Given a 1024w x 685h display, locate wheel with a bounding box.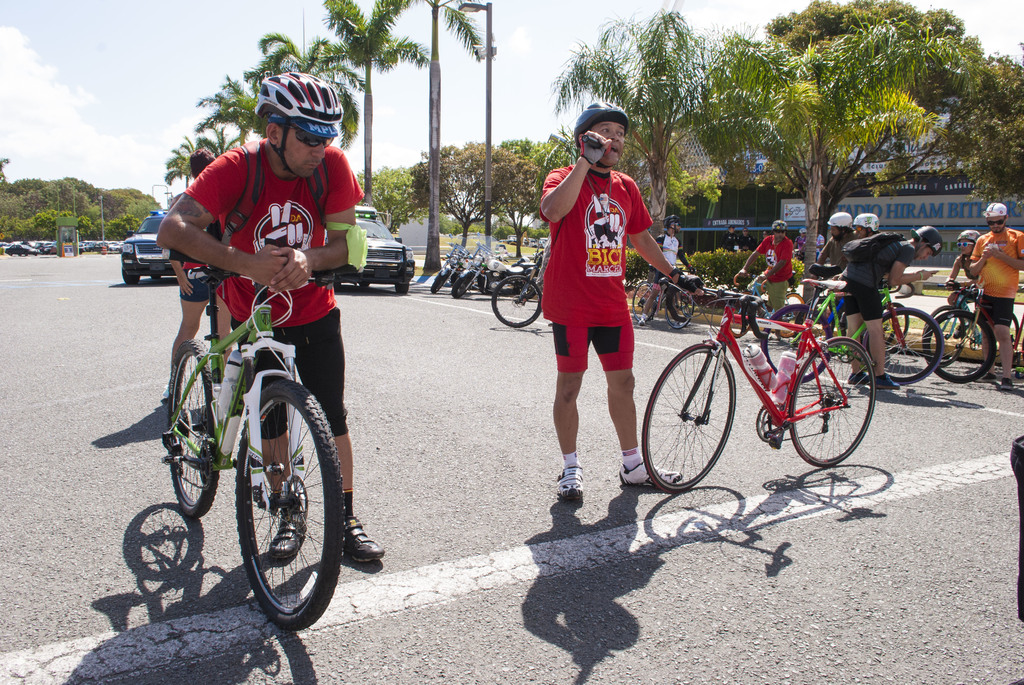
Located: pyautogui.locateOnScreen(431, 267, 454, 294).
